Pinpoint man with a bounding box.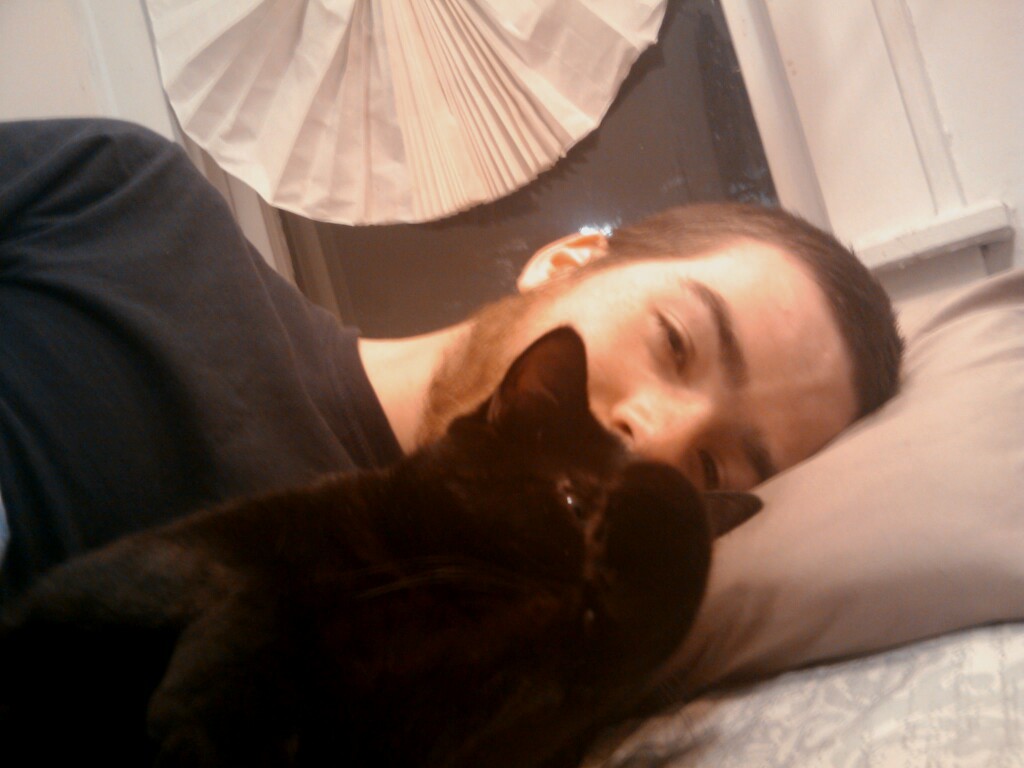
(0,112,905,621).
